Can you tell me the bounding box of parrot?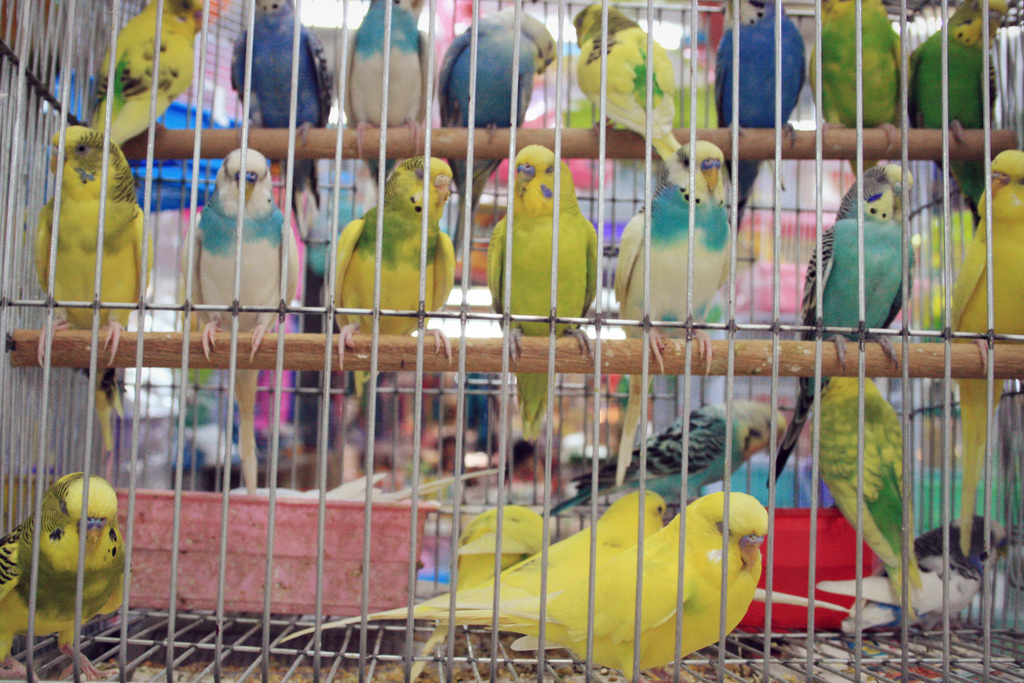
box=[89, 0, 209, 147].
